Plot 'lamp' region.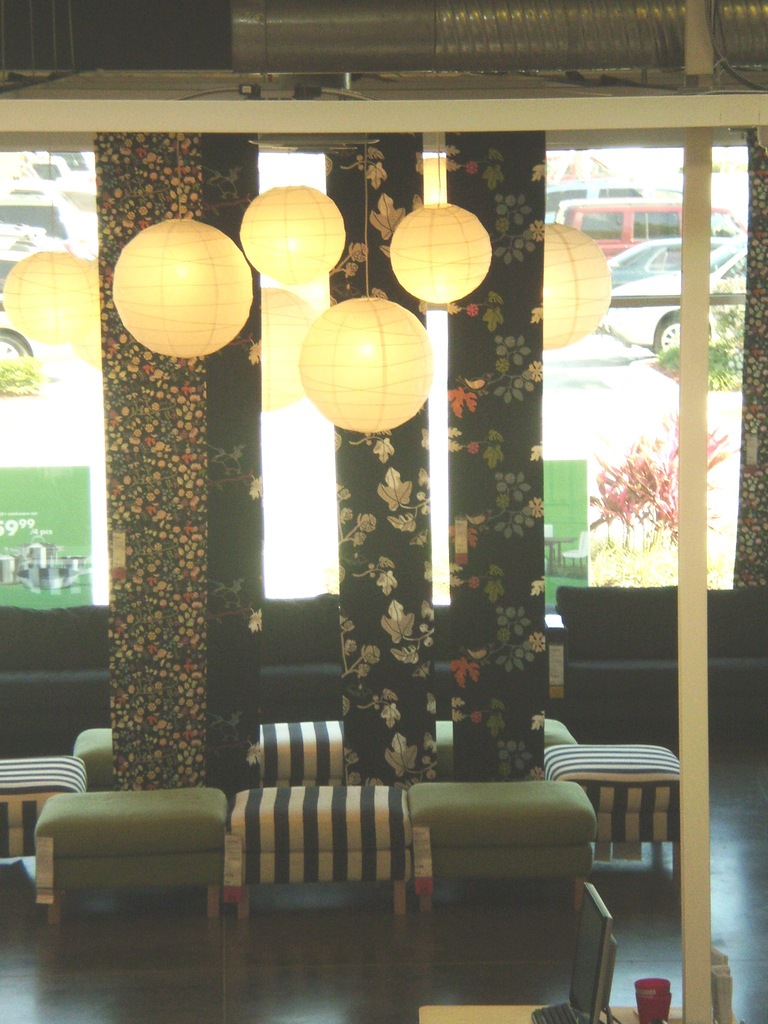
Plotted at [385, 143, 497, 305].
